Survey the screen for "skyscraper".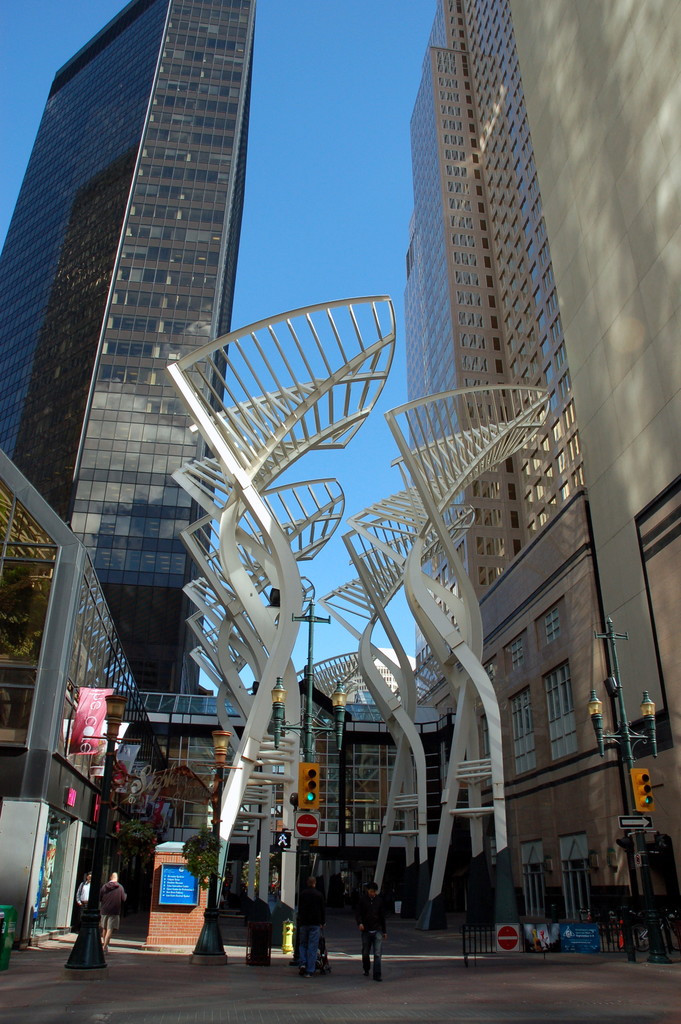
Survey found: {"x1": 511, "y1": 3, "x2": 680, "y2": 900}.
